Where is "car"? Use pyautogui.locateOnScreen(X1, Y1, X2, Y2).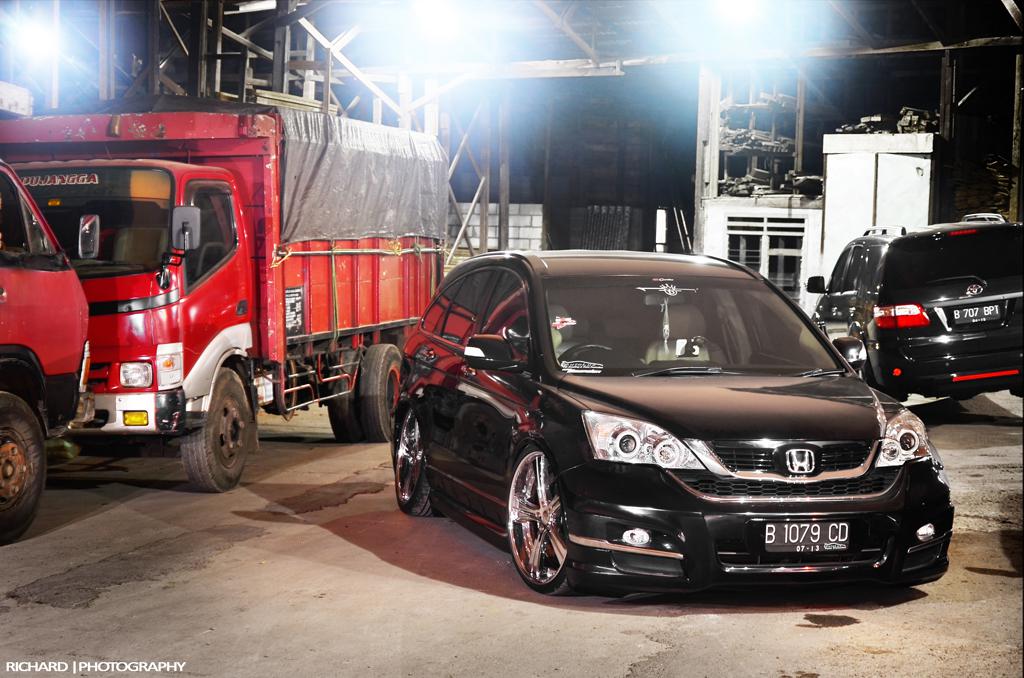
pyautogui.locateOnScreen(821, 217, 1023, 400).
